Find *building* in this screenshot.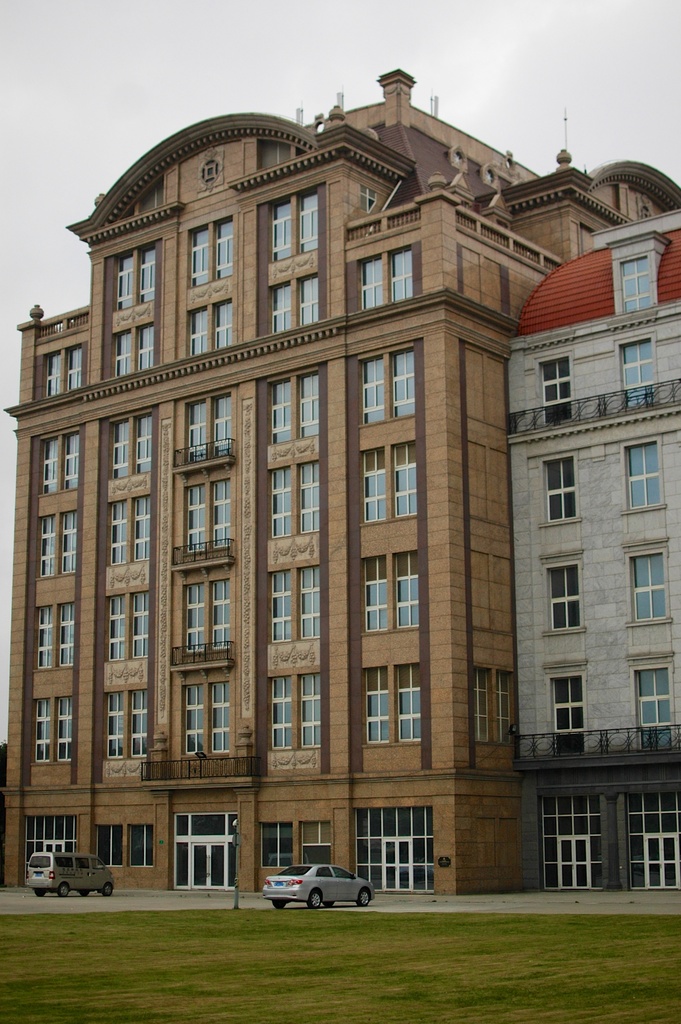
The bounding box for *building* is x1=508 y1=206 x2=680 y2=886.
